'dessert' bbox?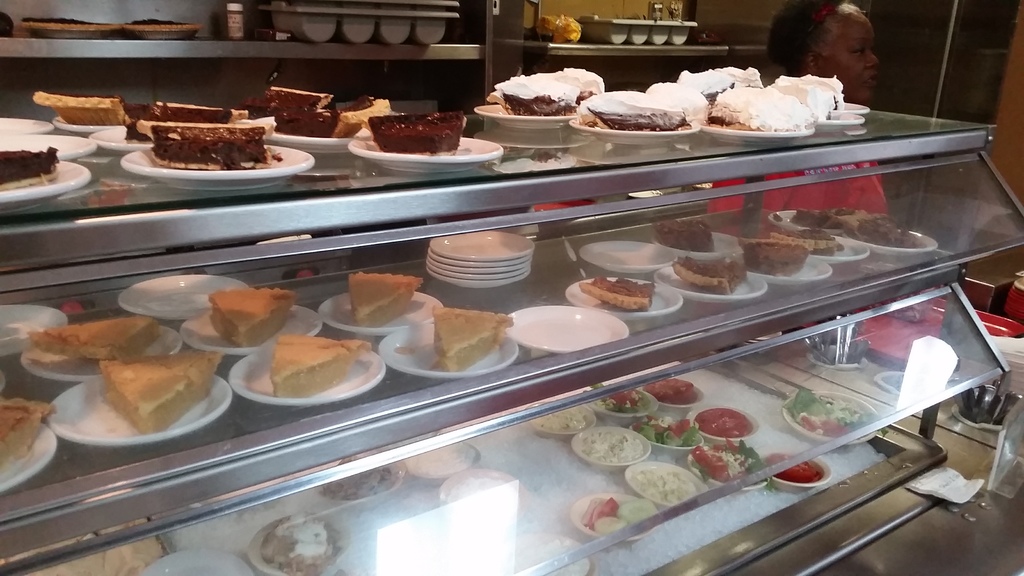
346/269/425/328
